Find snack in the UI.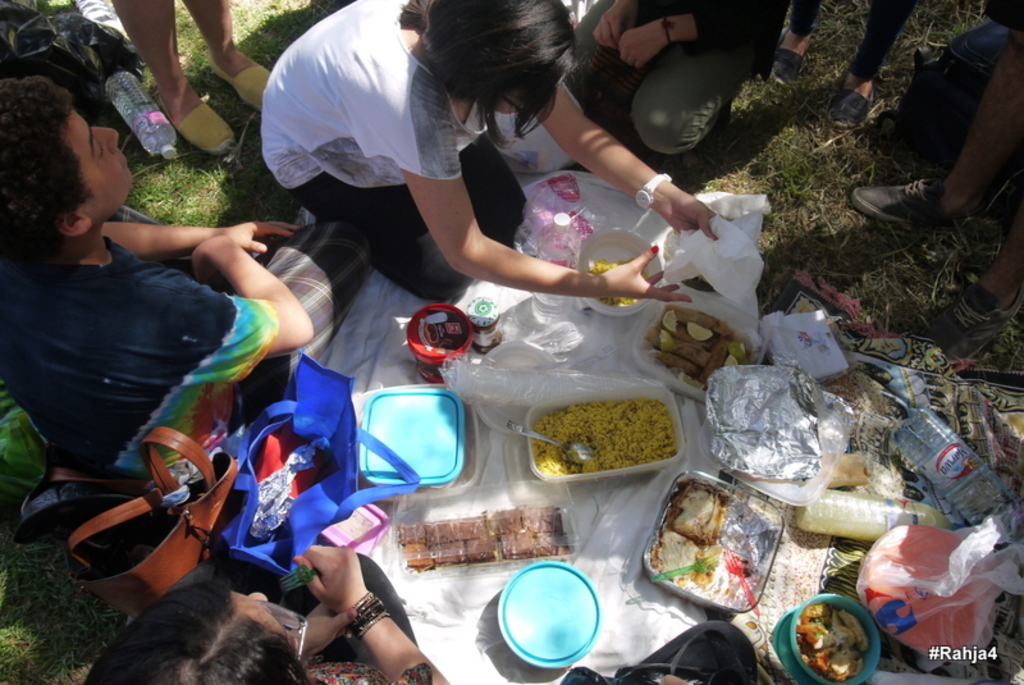
UI element at locate(390, 501, 573, 574).
